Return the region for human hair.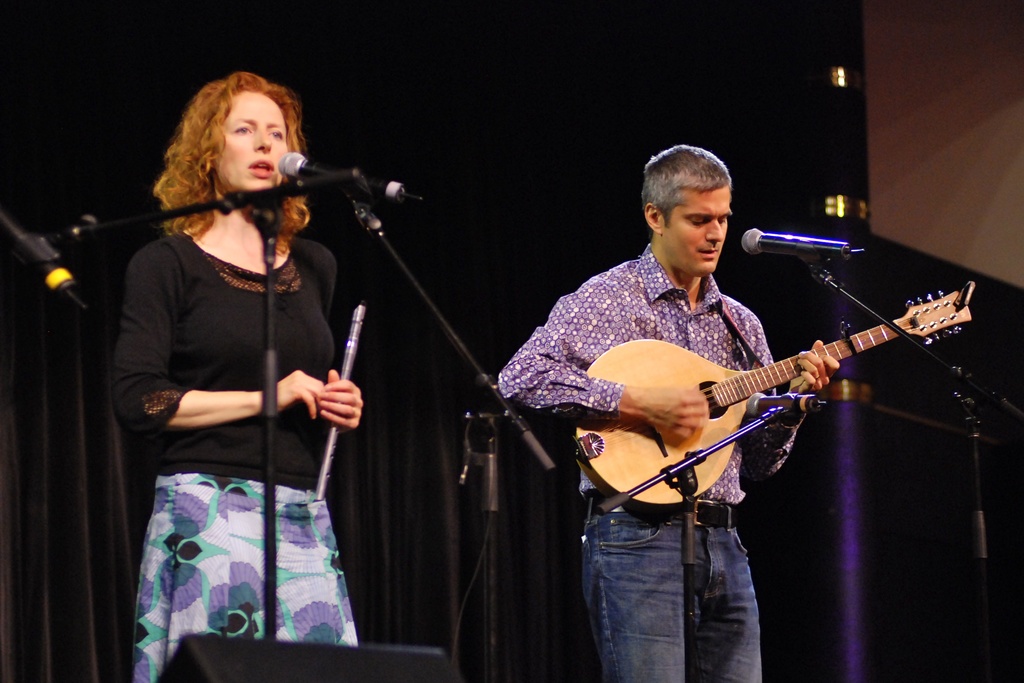
locate(152, 69, 315, 258).
